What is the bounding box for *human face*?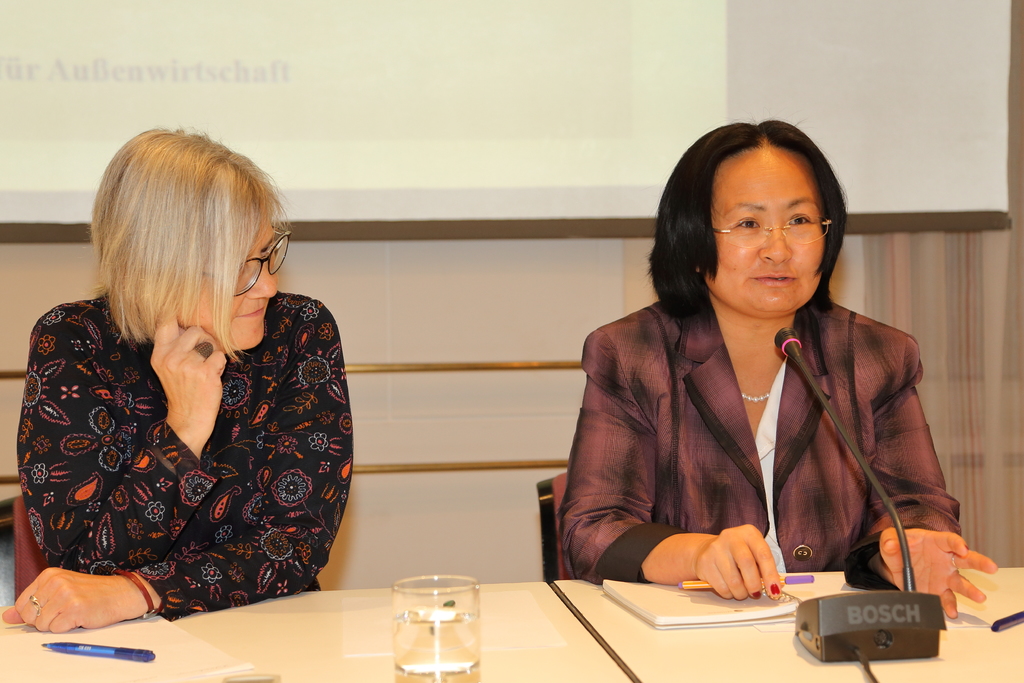
locate(178, 195, 276, 352).
